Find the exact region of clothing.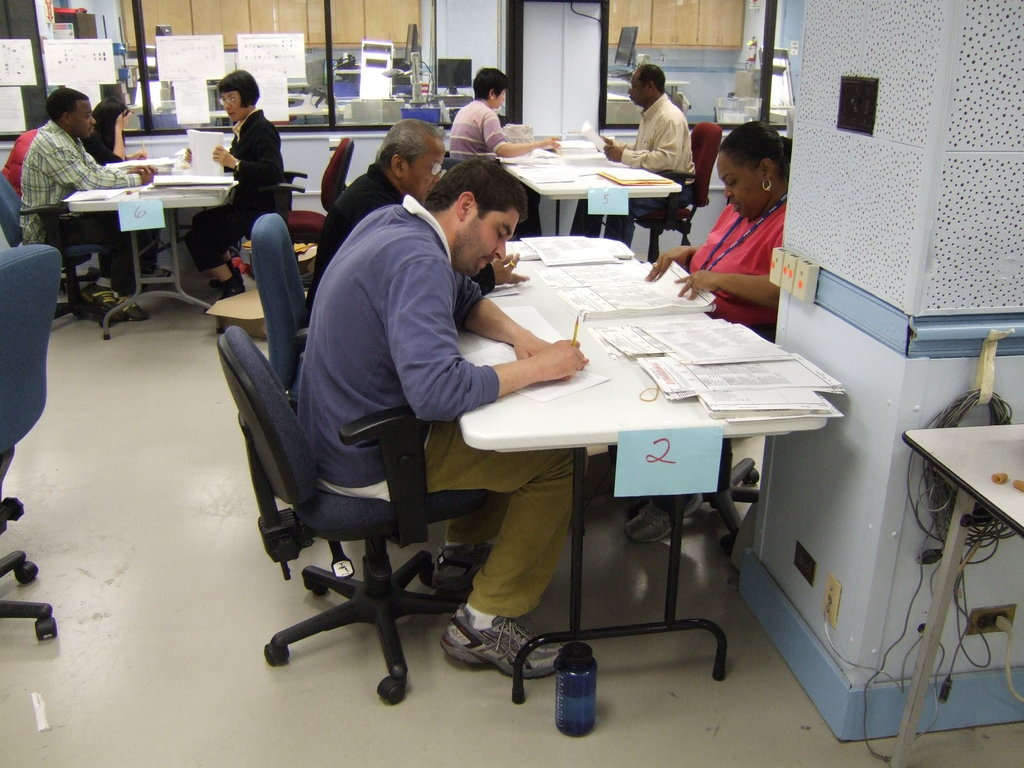
Exact region: [left=83, top=118, right=168, bottom=264].
